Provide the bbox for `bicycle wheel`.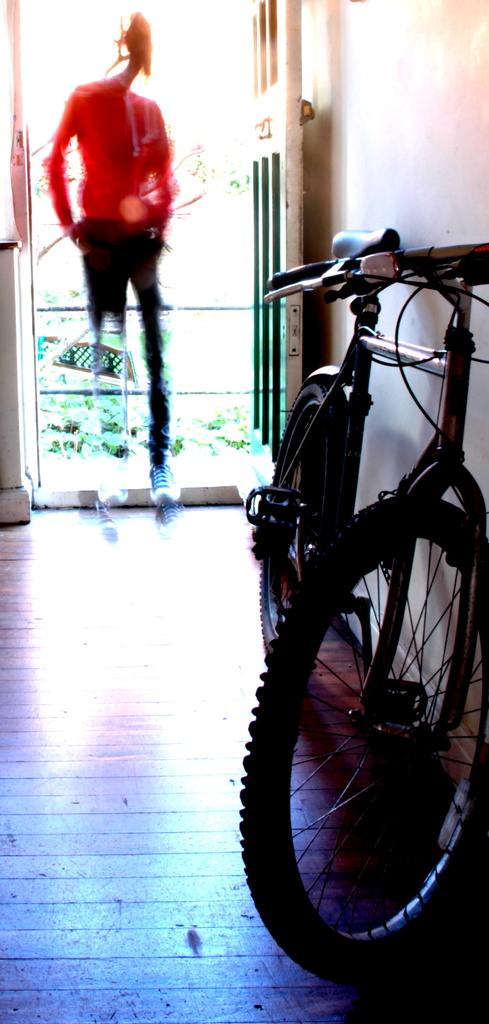
bbox=(258, 456, 473, 987).
